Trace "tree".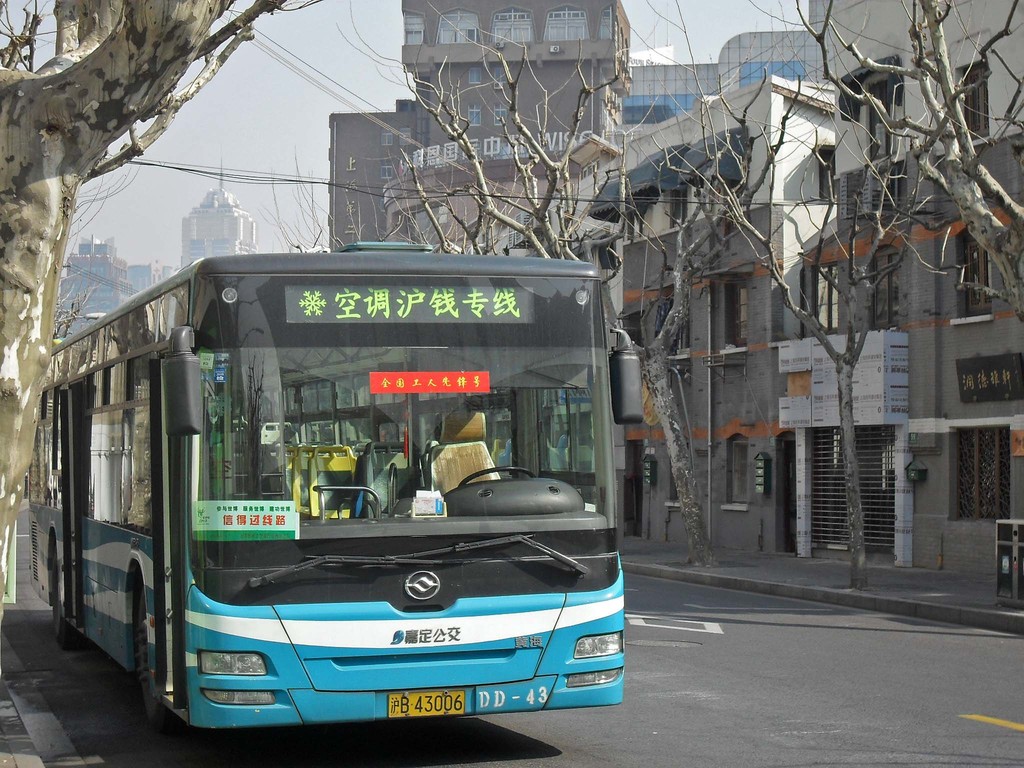
Traced to 794 0 1023 326.
